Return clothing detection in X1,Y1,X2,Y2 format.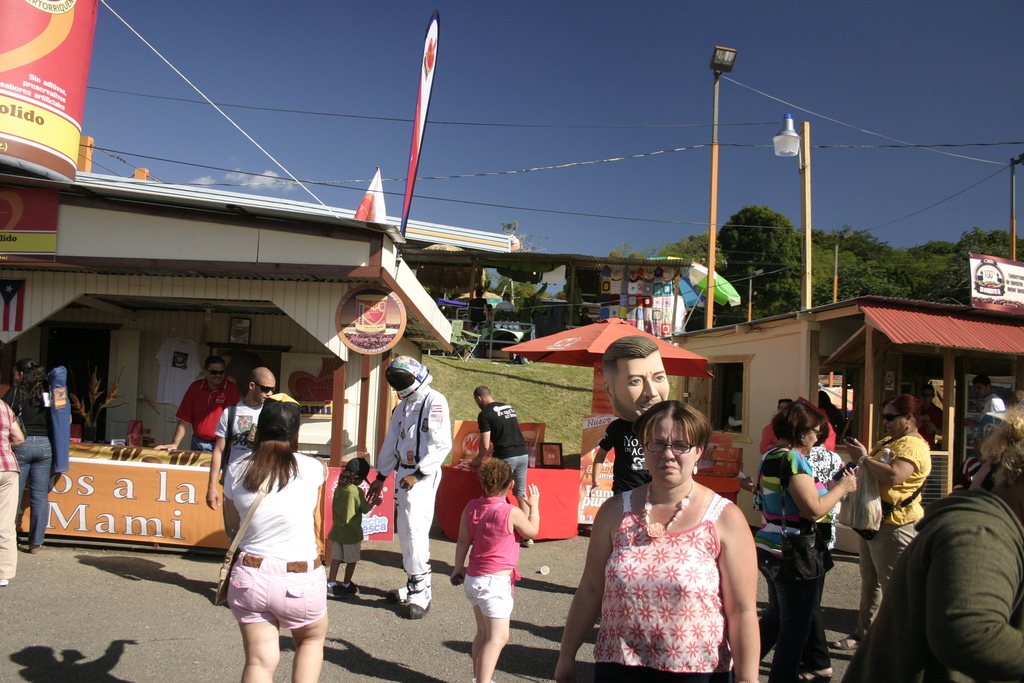
852,443,925,629.
